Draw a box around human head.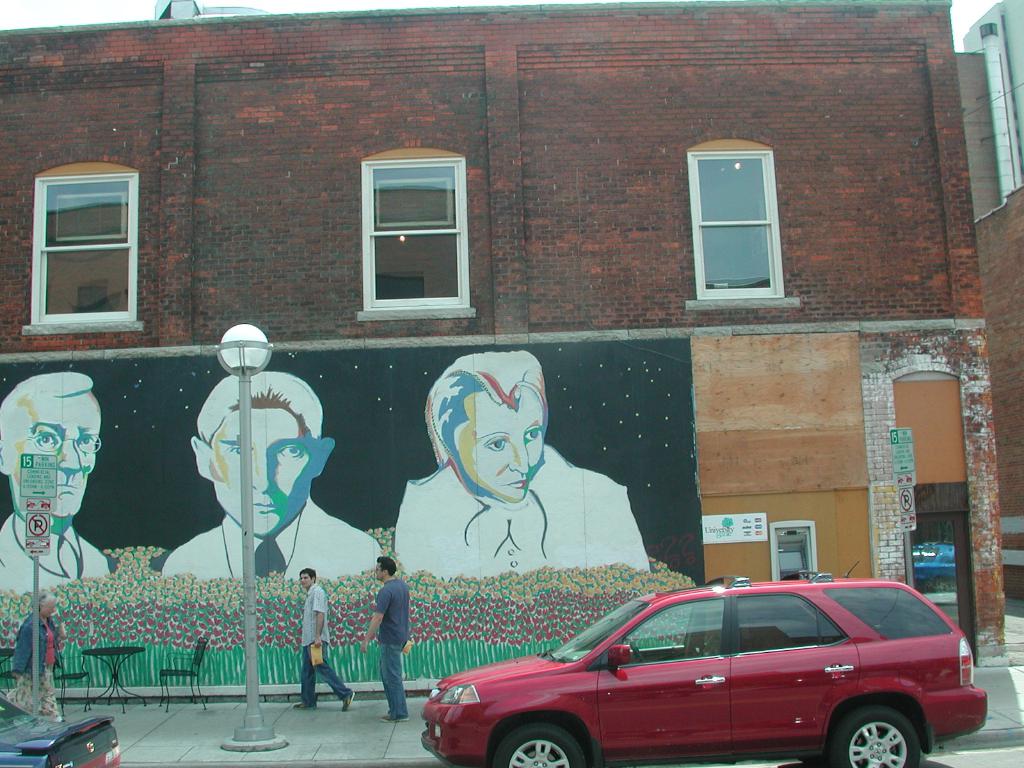
(25, 590, 60, 617).
